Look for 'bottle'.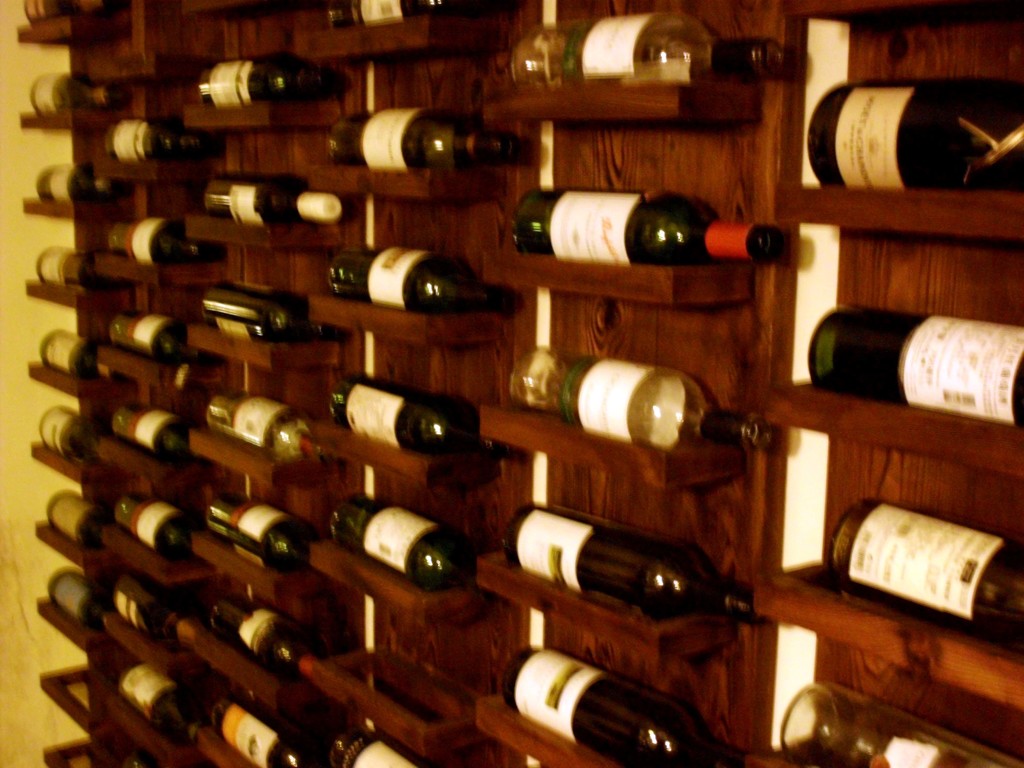
Found: pyautogui.locateOnScreen(36, 400, 106, 462).
